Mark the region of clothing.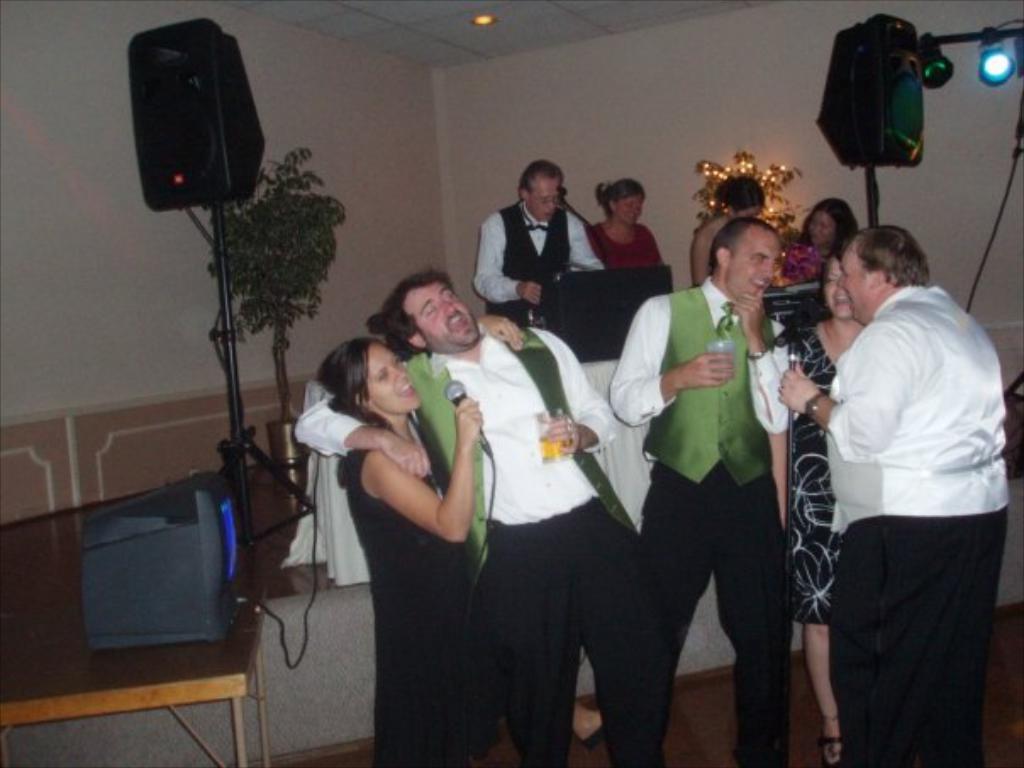
Region: region(587, 217, 659, 266).
